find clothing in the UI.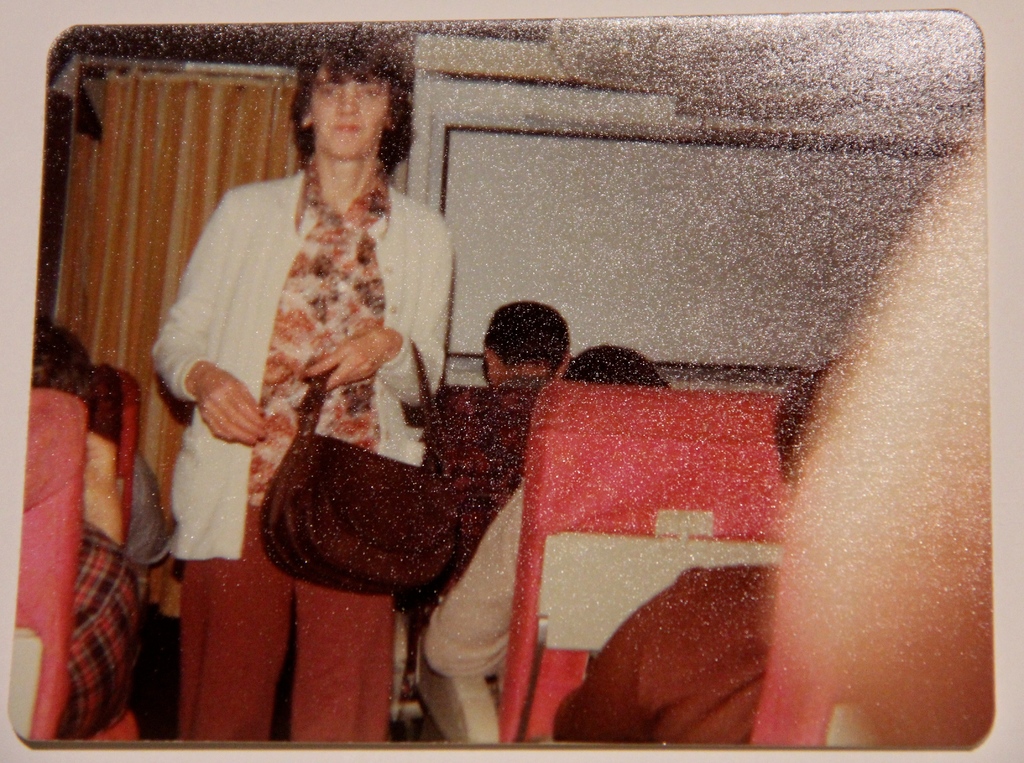
UI element at (left=175, top=506, right=398, bottom=749).
